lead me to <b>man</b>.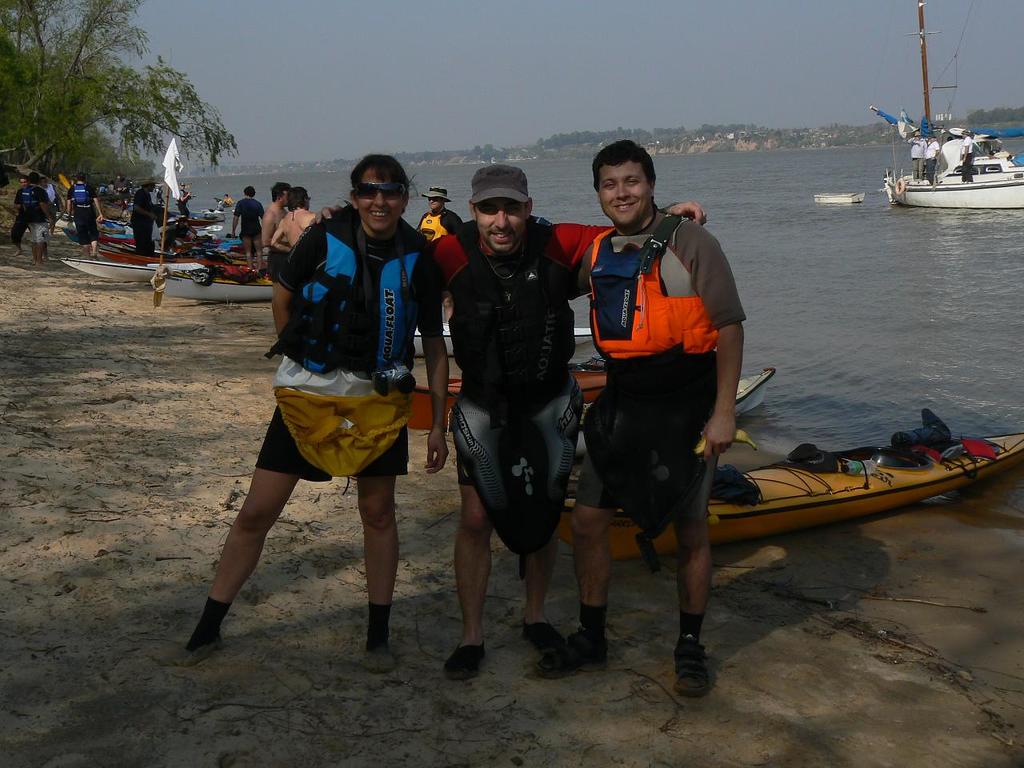
Lead to region(418, 155, 602, 663).
